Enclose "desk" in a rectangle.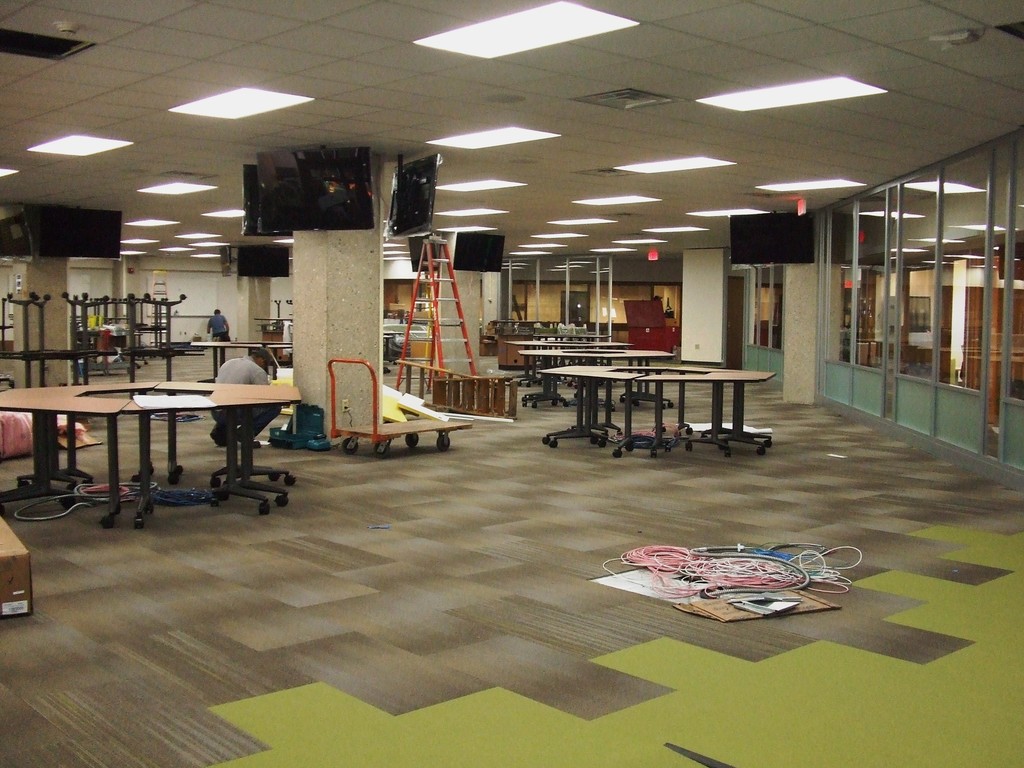
2,386,295,532.
